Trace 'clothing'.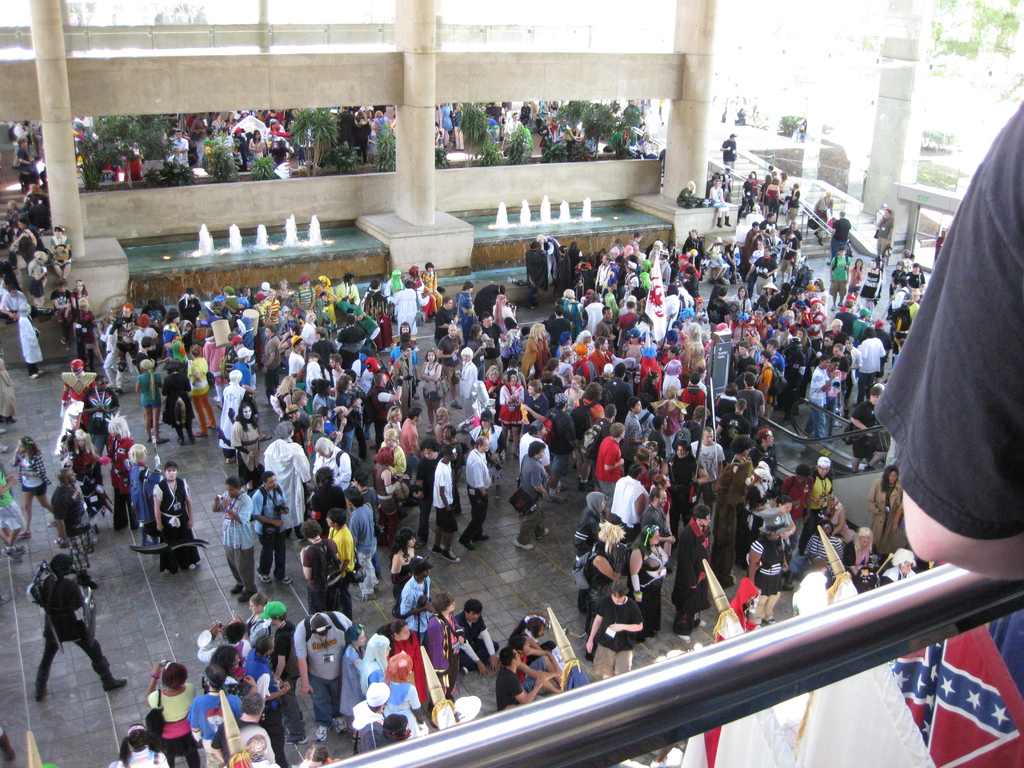
Traced to left=712, top=466, right=754, bottom=568.
